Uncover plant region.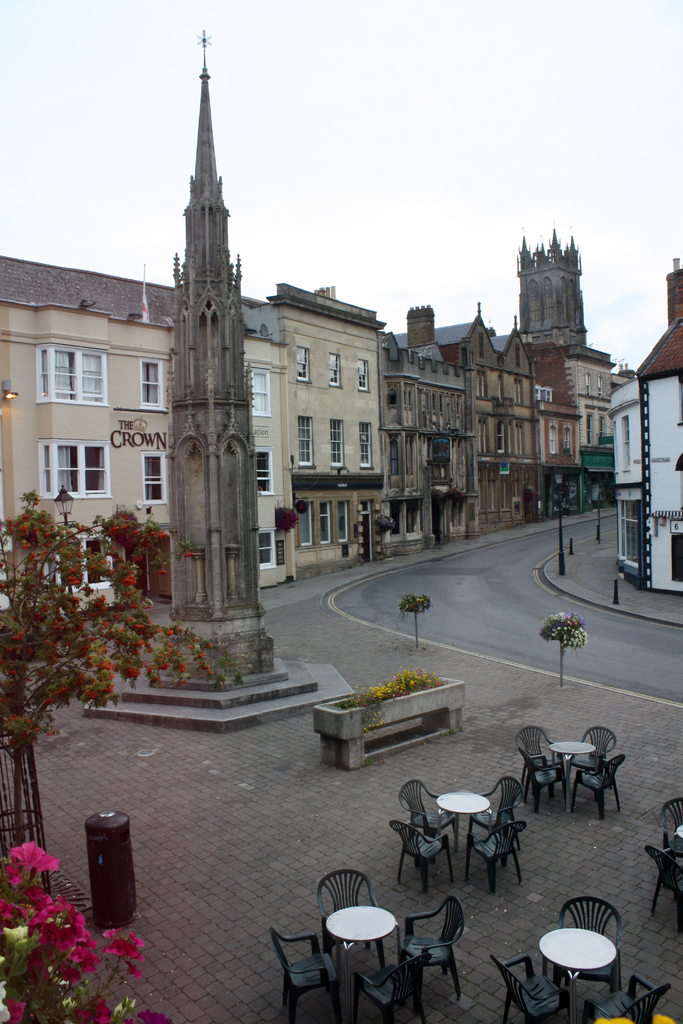
Uncovered: x1=276, y1=505, x2=304, y2=534.
